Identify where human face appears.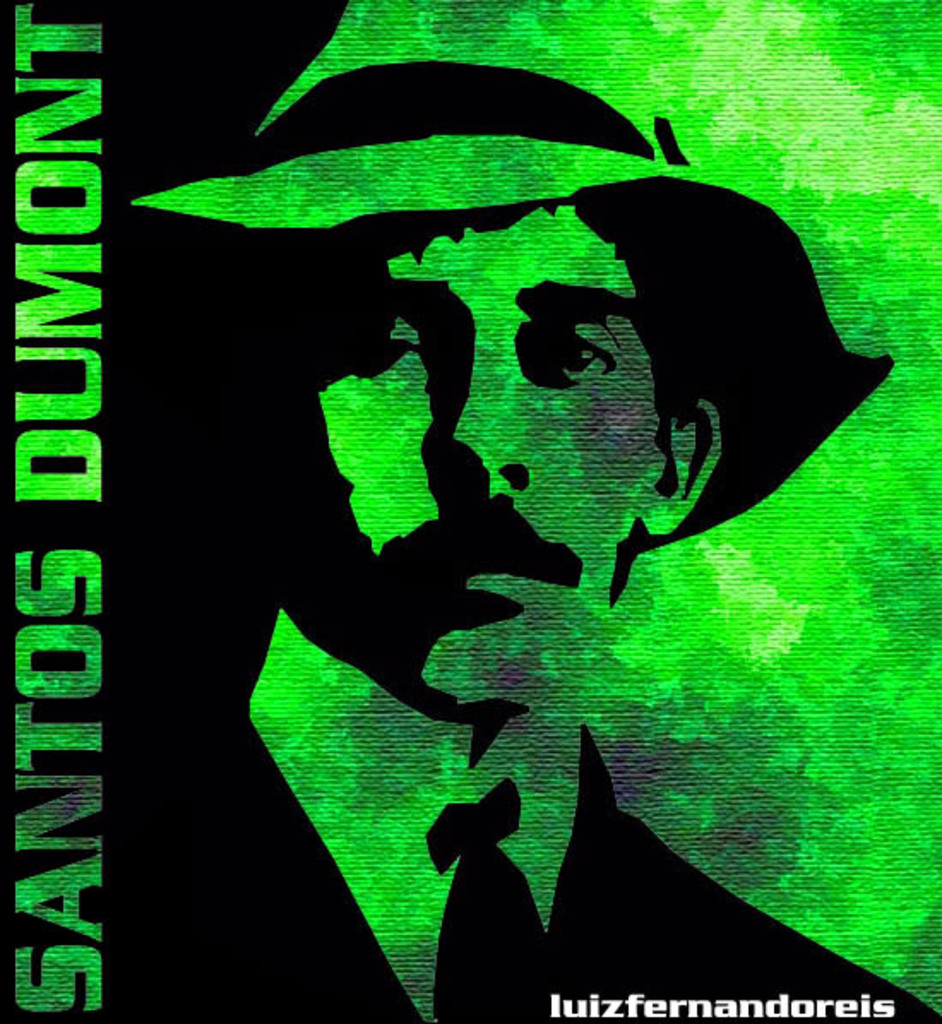
Appears at 320,205,658,704.
